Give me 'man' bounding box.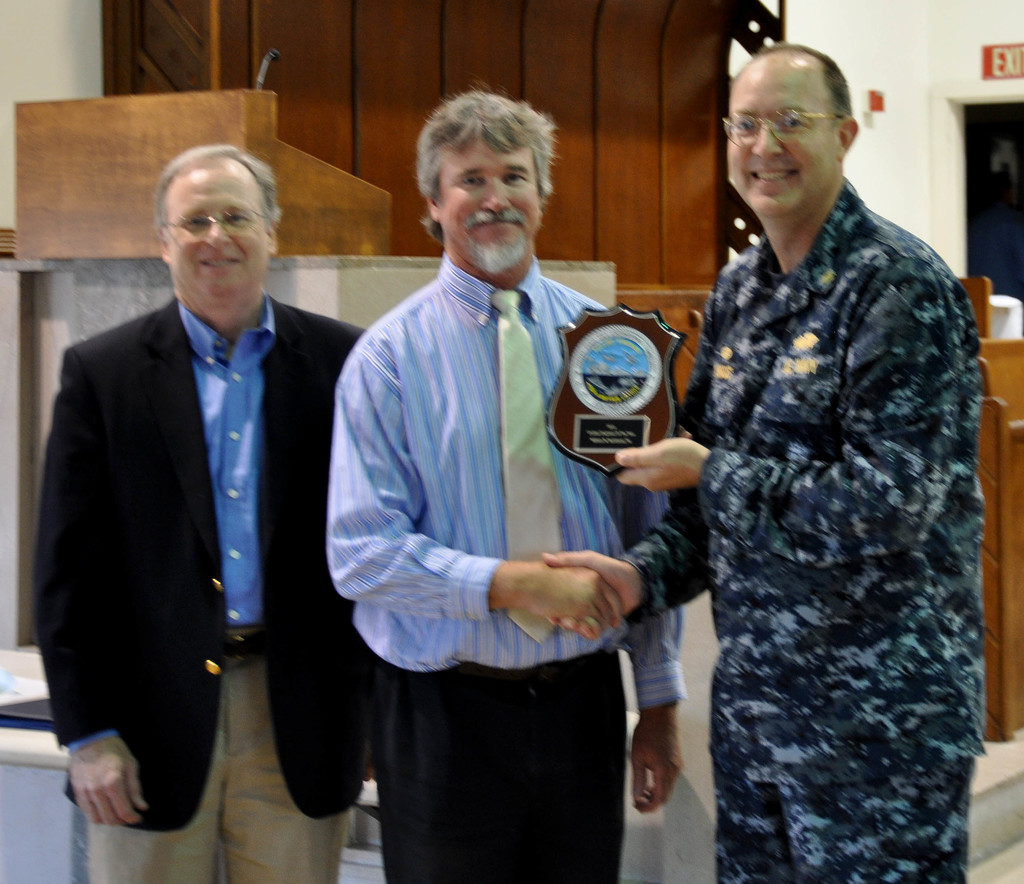
region(323, 84, 687, 883).
